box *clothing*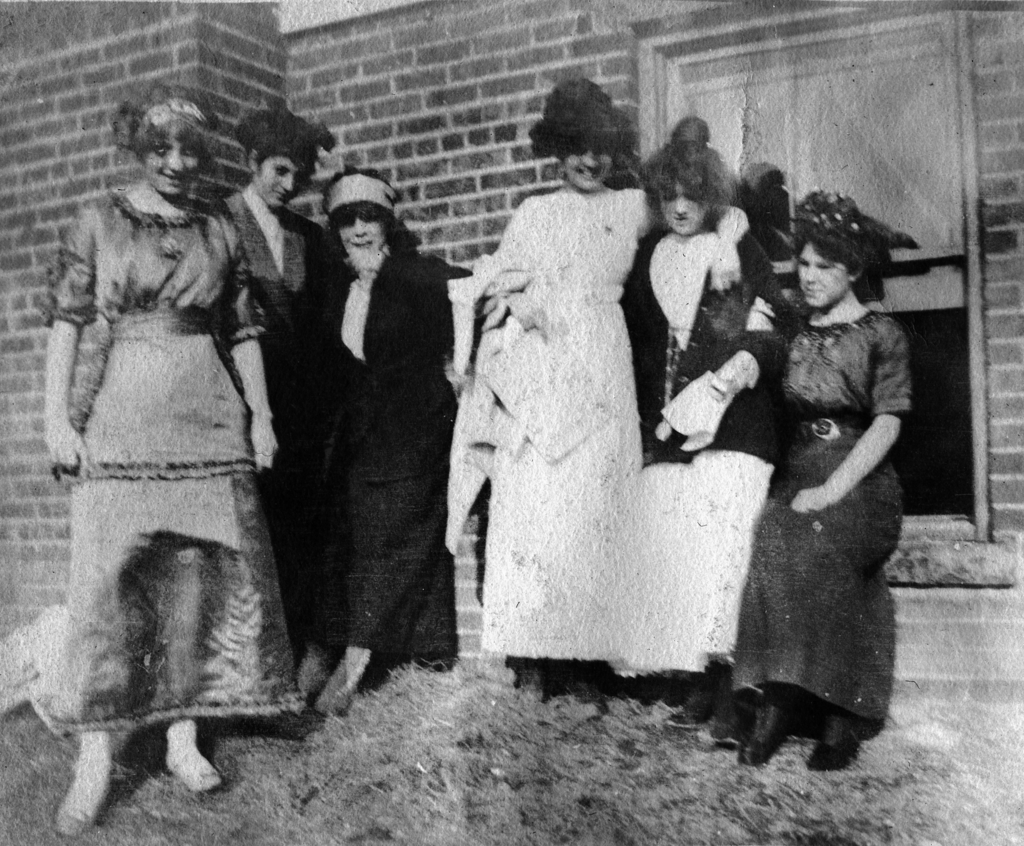
40/186/307/724
